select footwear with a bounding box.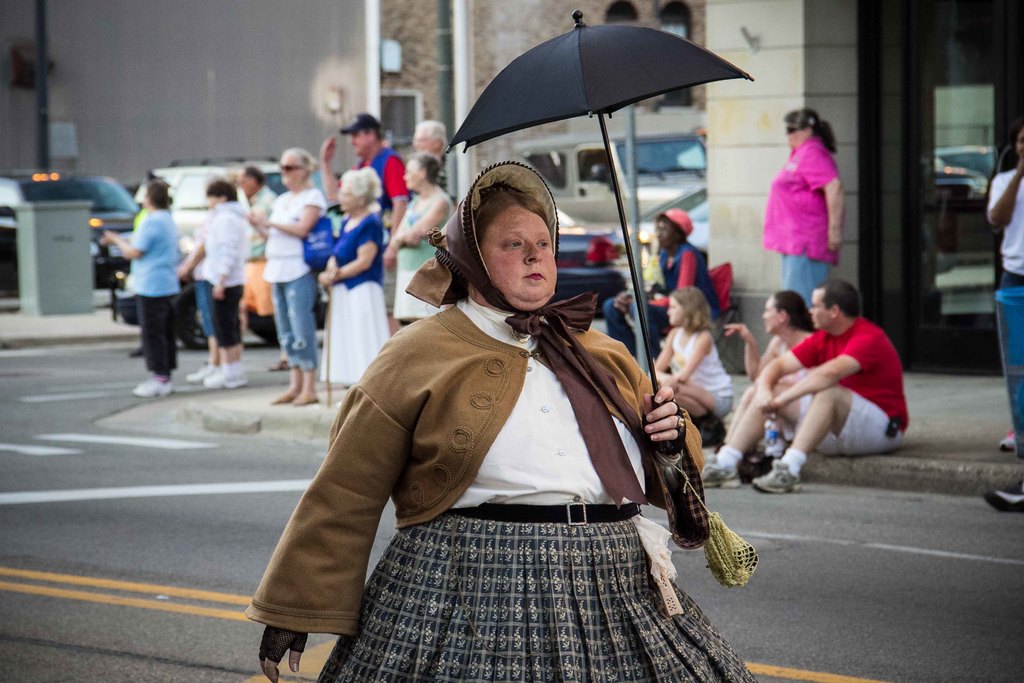
[x1=184, y1=365, x2=220, y2=387].
